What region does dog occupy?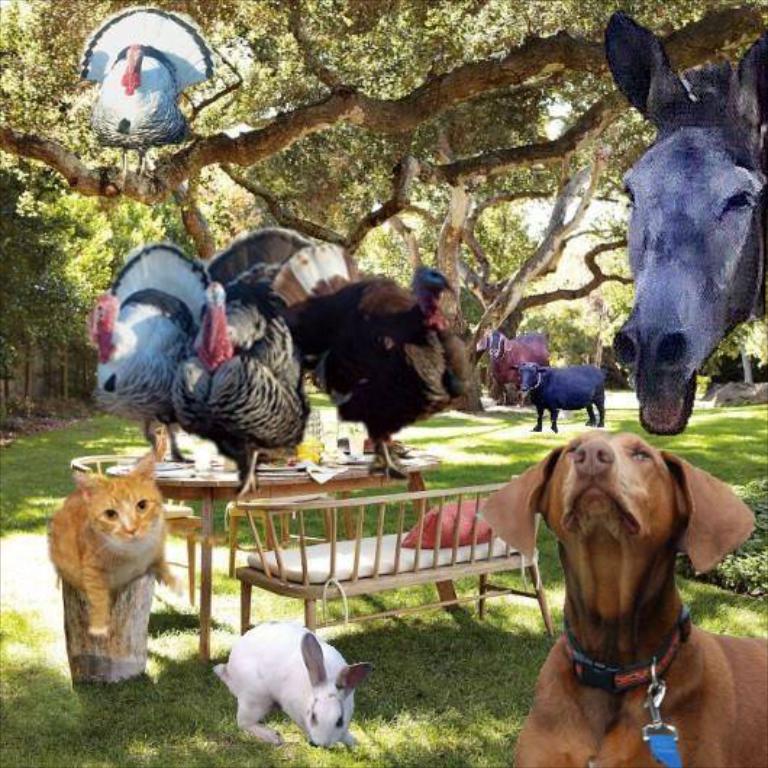
crop(477, 430, 767, 767).
